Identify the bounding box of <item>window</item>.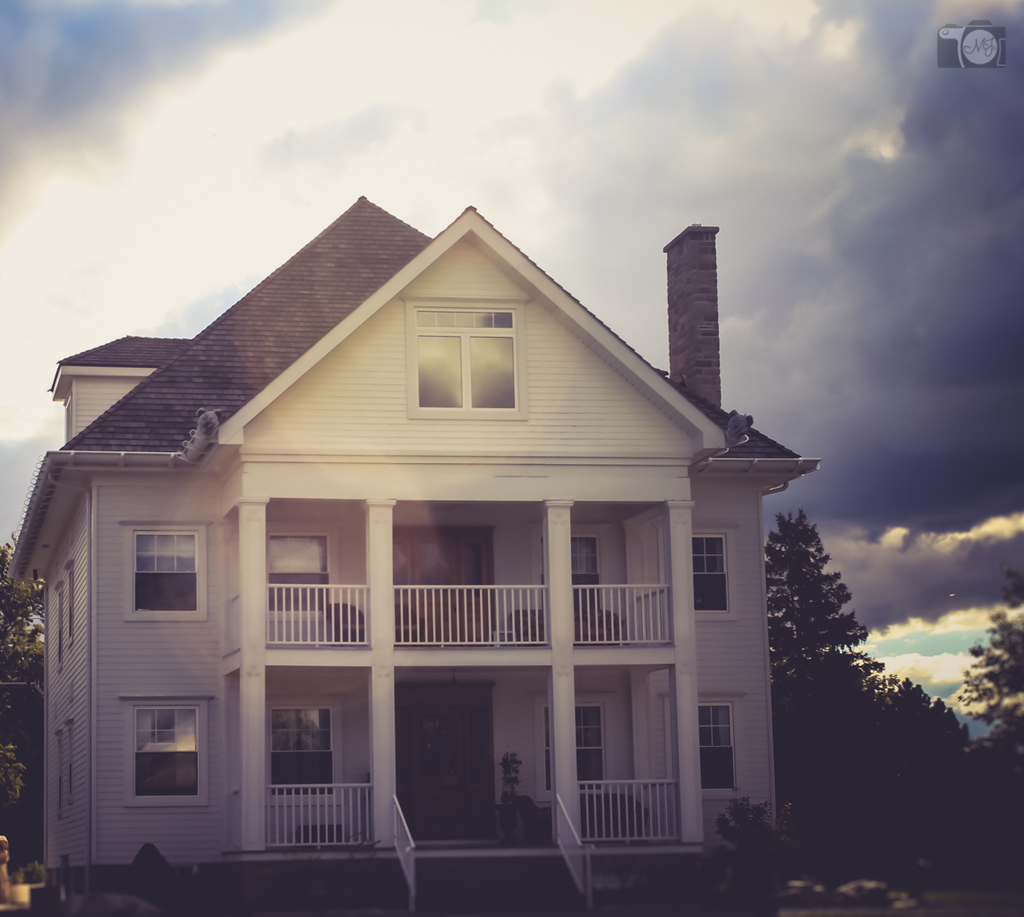
x1=122 y1=698 x2=212 y2=811.
